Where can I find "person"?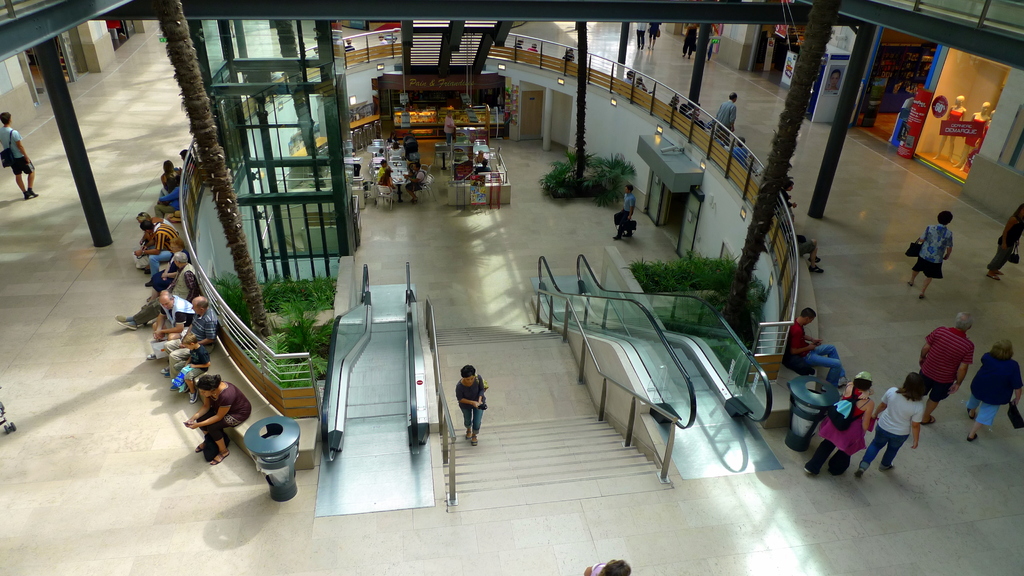
You can find it at (584,557,630,575).
